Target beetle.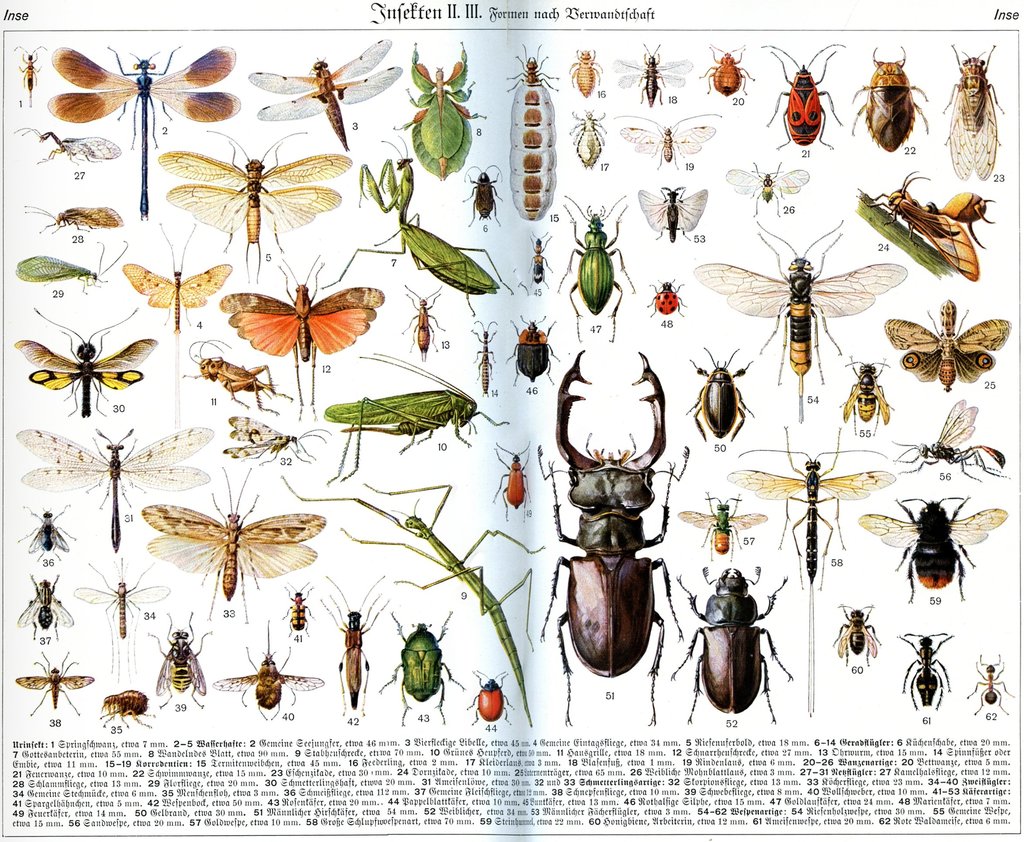
Target region: crop(617, 39, 699, 107).
